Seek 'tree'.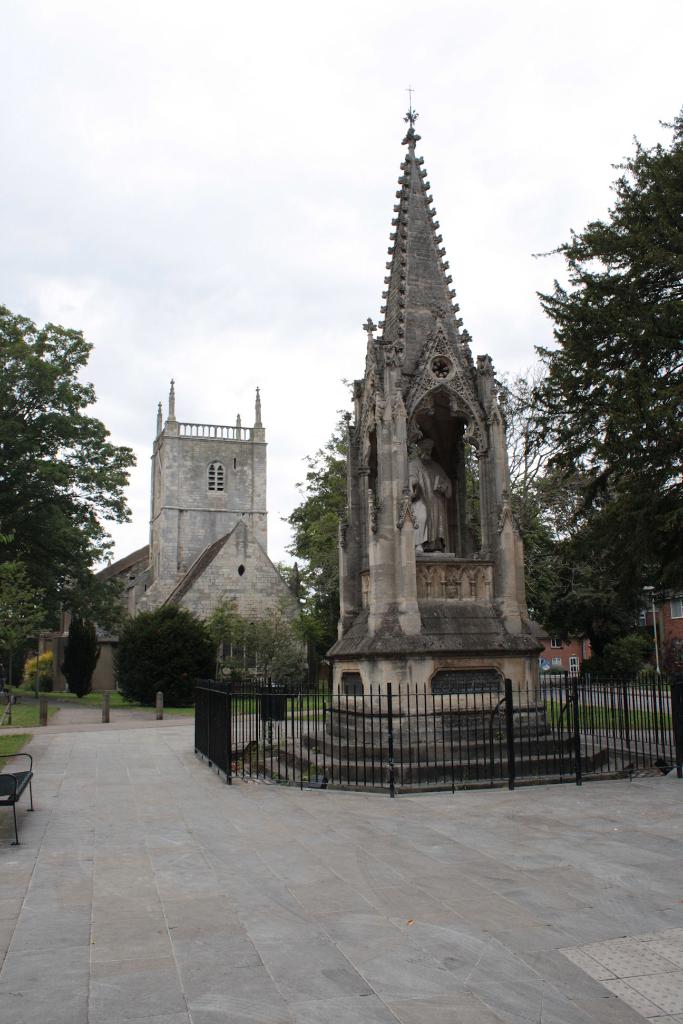
bbox(10, 291, 124, 686).
